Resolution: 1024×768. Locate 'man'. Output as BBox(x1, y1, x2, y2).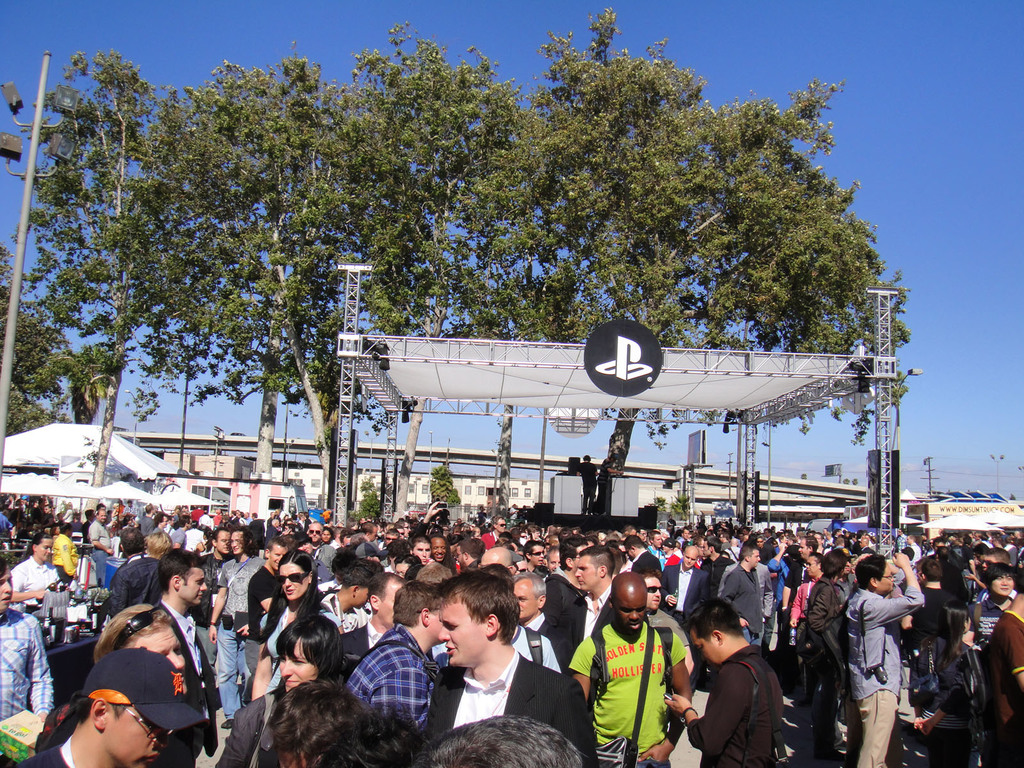
BBox(19, 643, 202, 767).
